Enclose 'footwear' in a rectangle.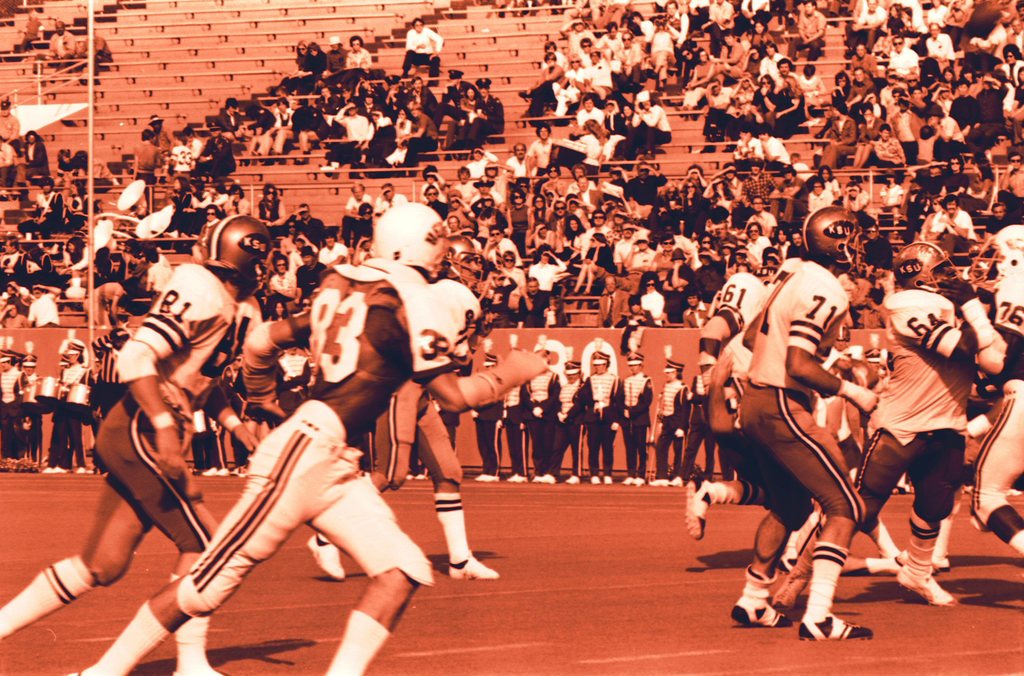
x1=405 y1=474 x2=416 y2=481.
